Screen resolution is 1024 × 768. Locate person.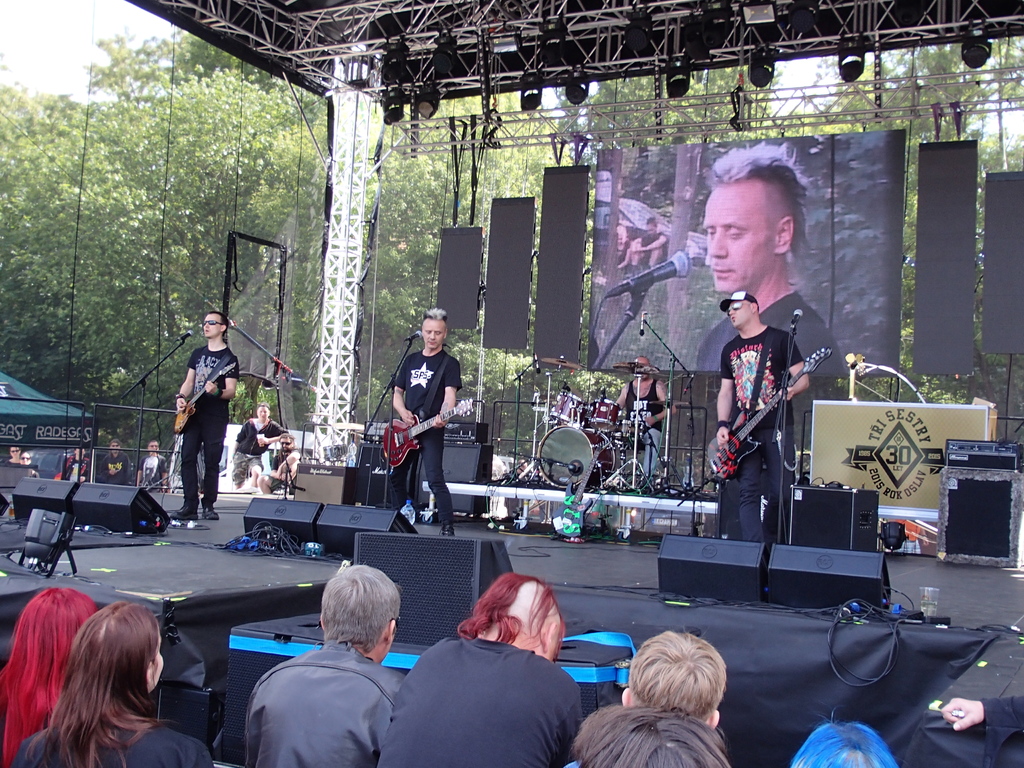
pyautogui.locateOnScreen(173, 310, 239, 522).
